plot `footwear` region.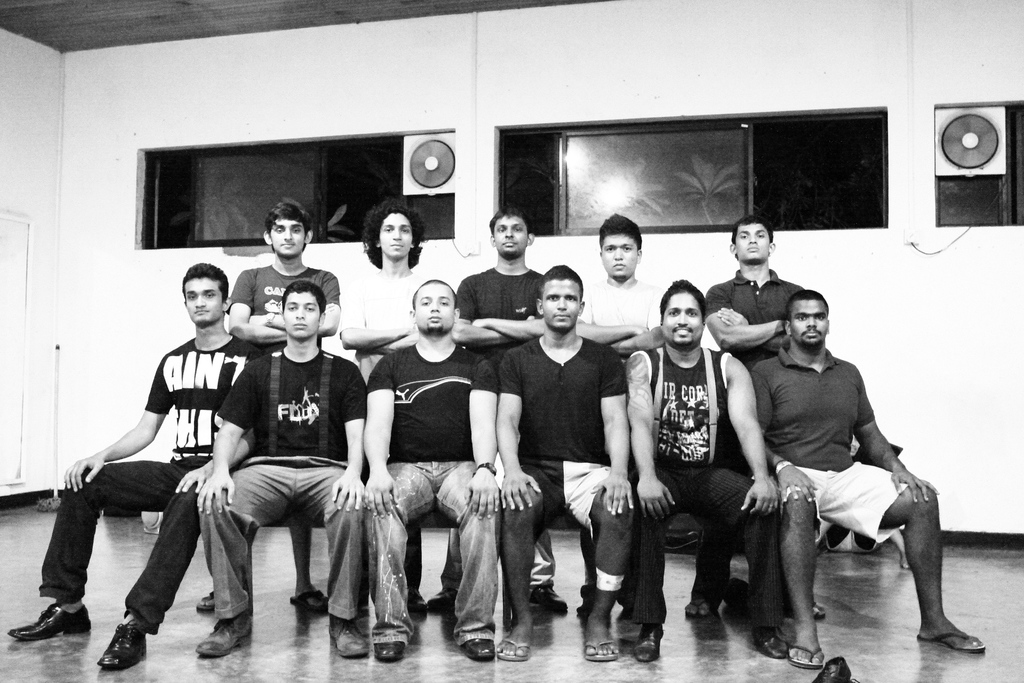
Plotted at x1=636, y1=624, x2=662, y2=663.
